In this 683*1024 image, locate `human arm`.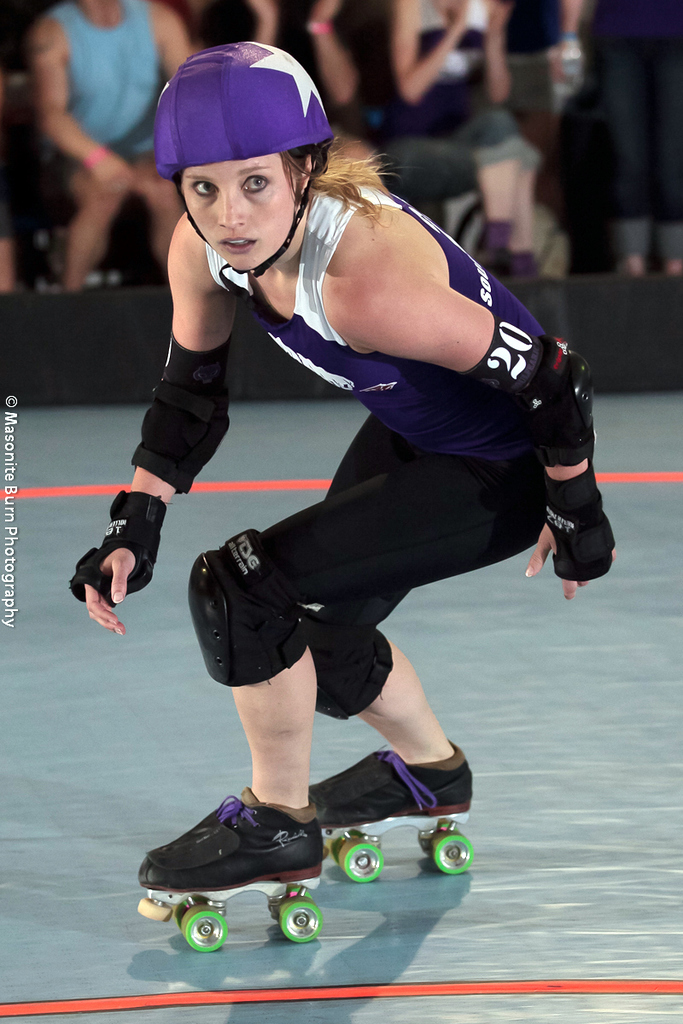
Bounding box: 363:282:616:599.
